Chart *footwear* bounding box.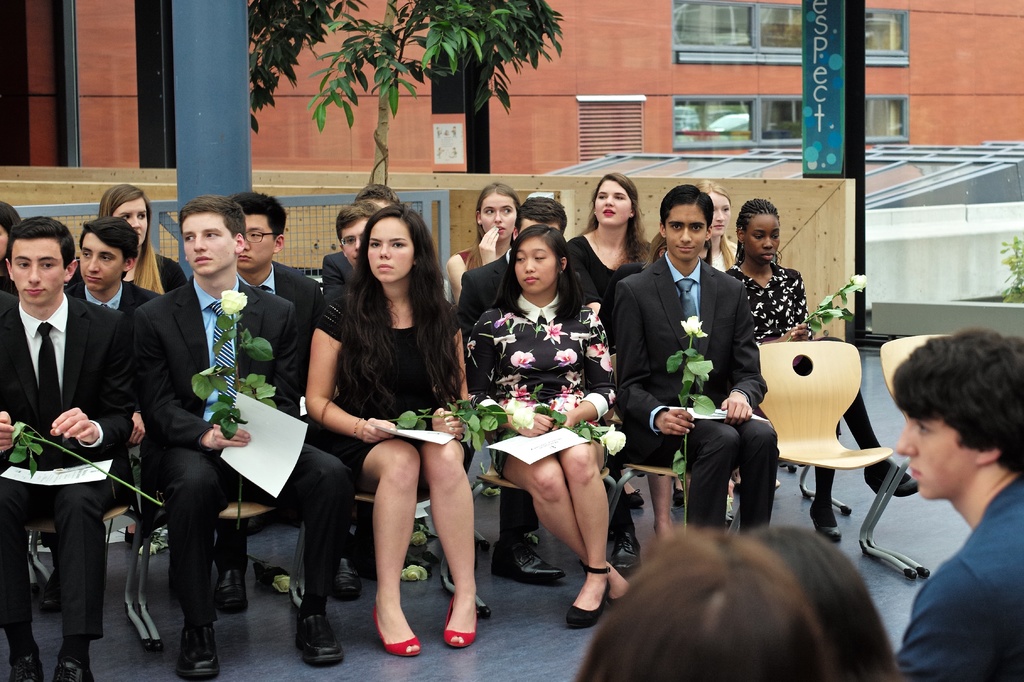
Charted: (x1=607, y1=597, x2=624, y2=605).
